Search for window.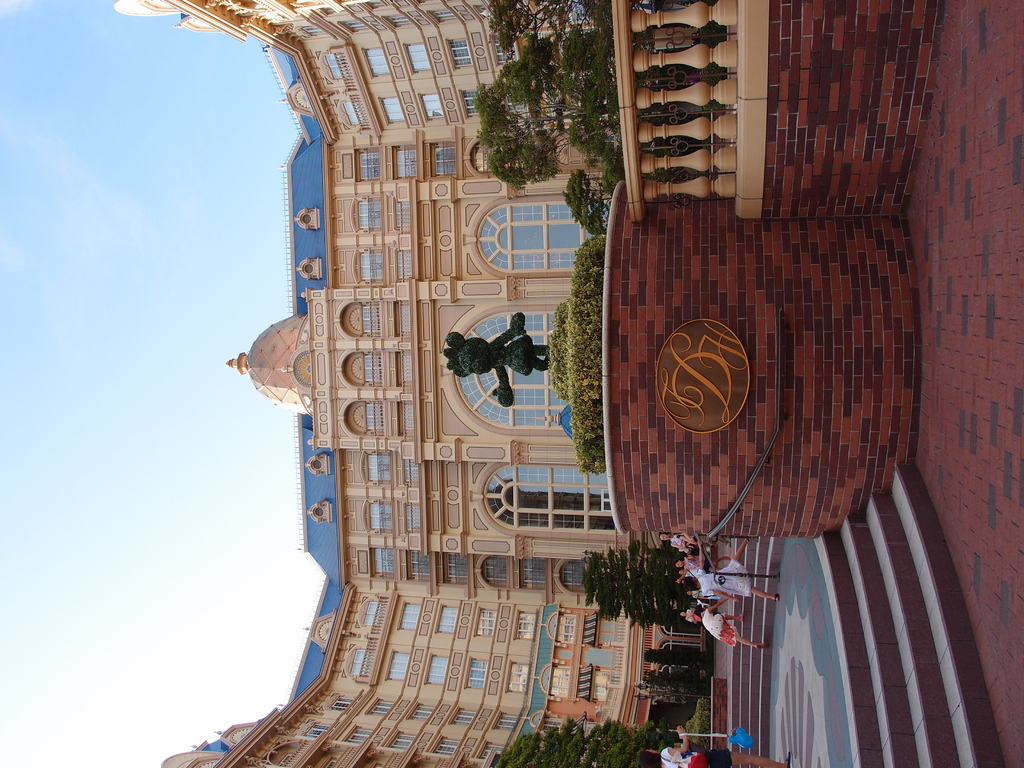
Found at <bbox>475, 189, 573, 260</bbox>.
